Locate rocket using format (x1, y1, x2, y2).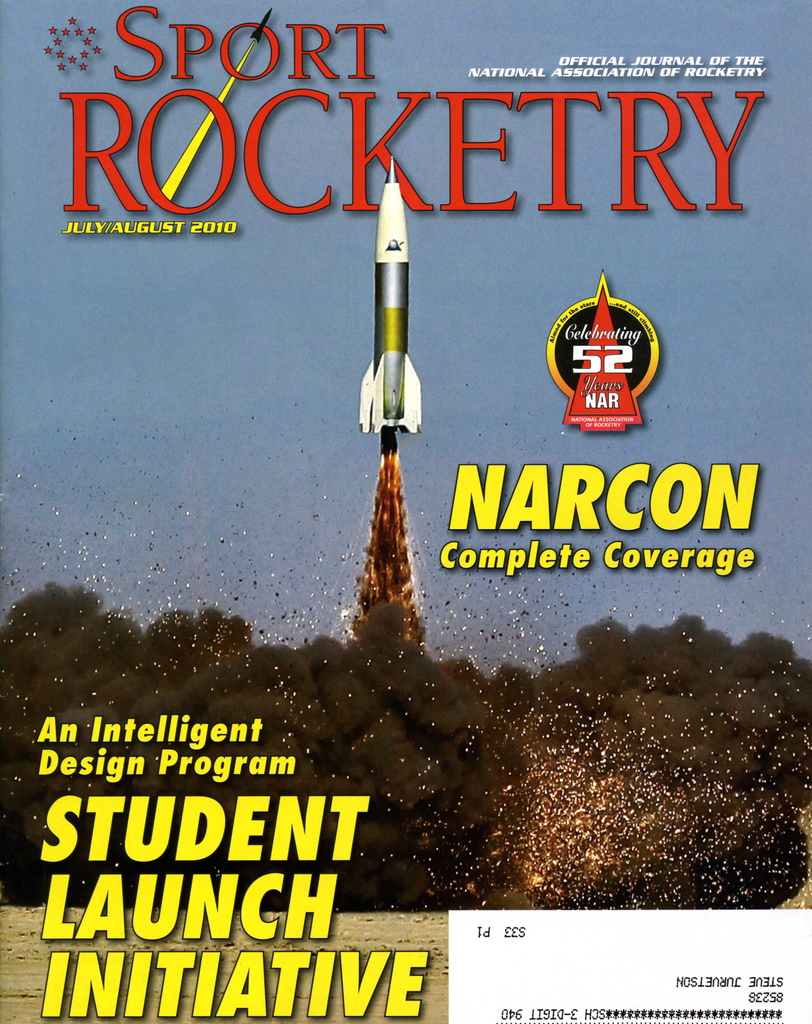
(345, 195, 455, 468).
